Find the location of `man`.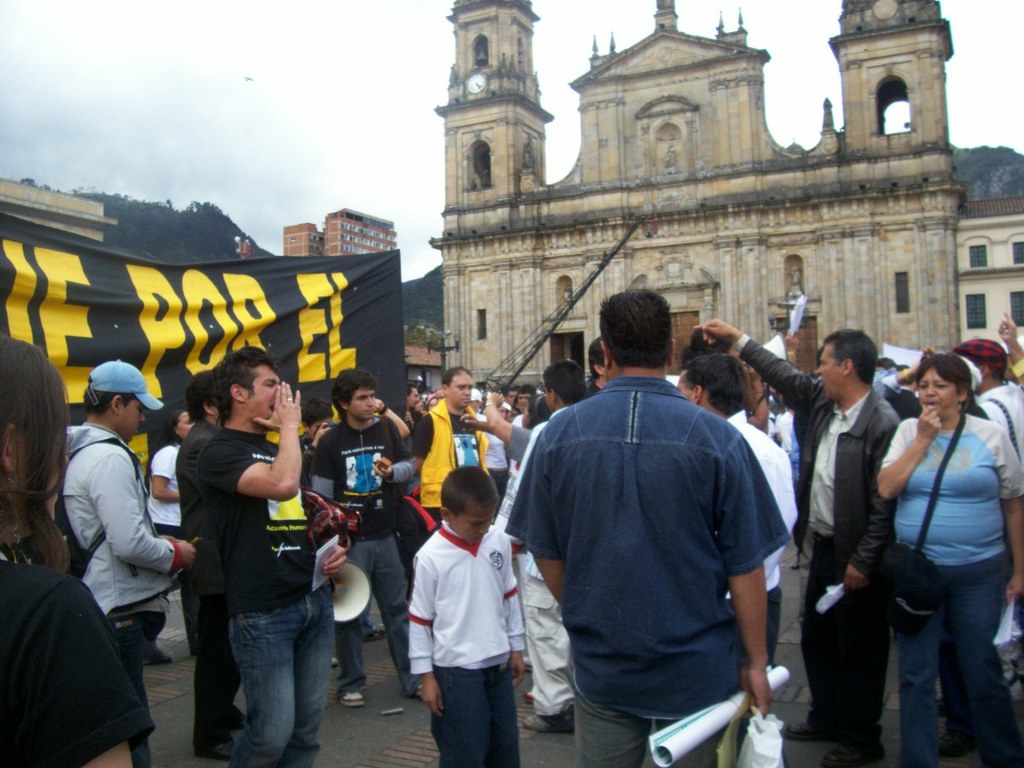
Location: x1=944, y1=340, x2=1023, y2=693.
